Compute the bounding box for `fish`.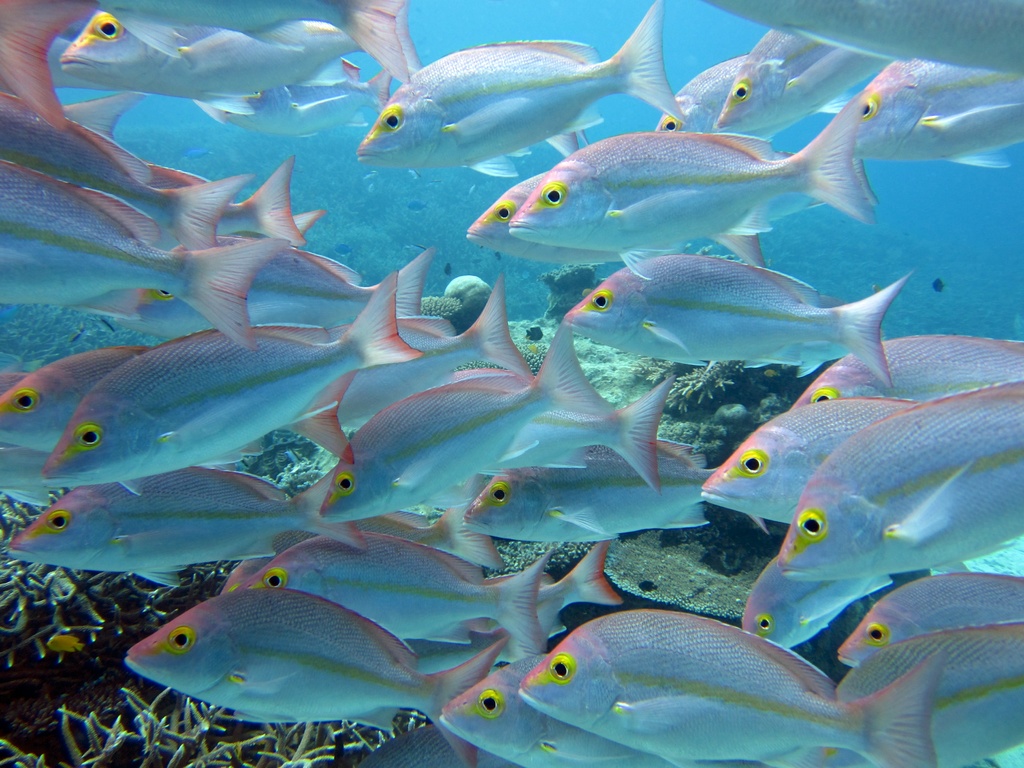
box(0, 0, 96, 134).
